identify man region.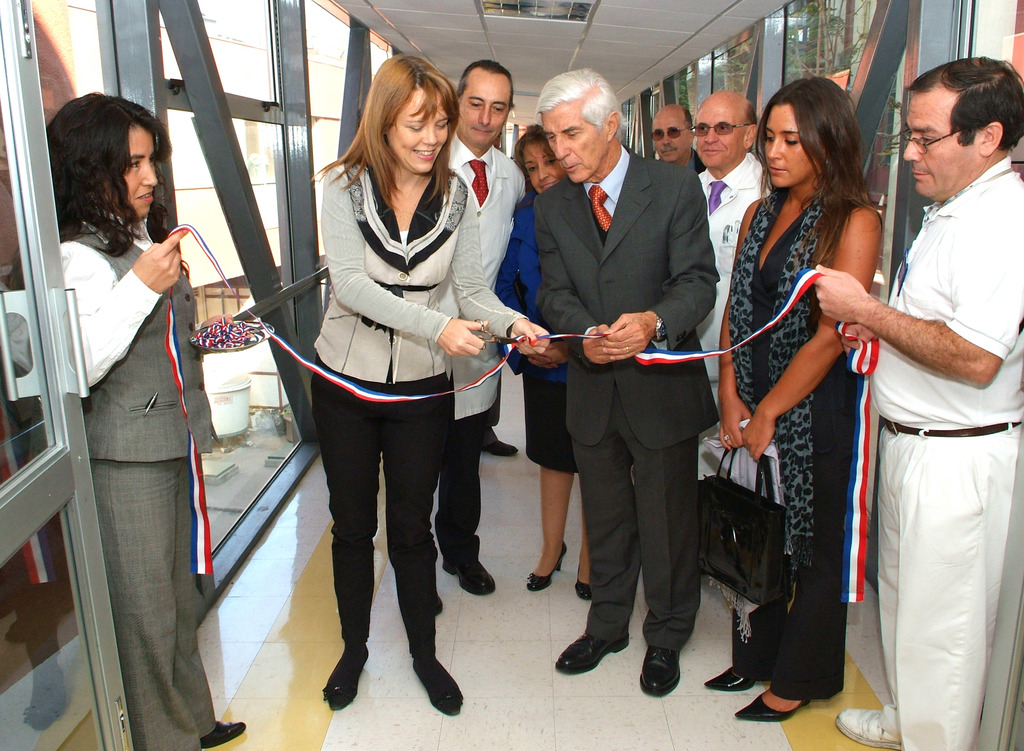
Region: <region>694, 90, 767, 496</region>.
